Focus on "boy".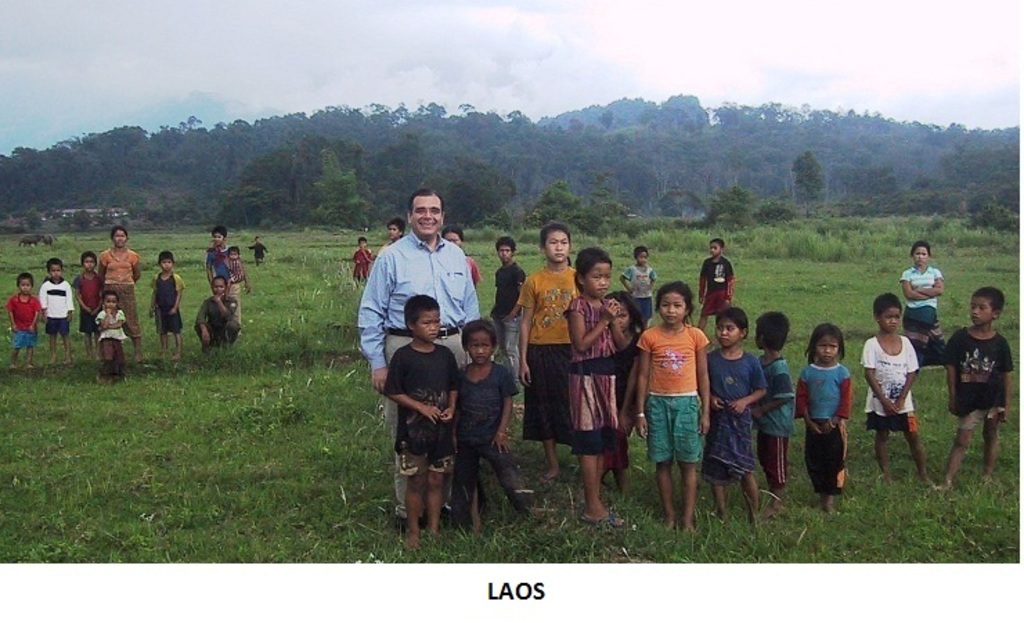
Focused at pyautogui.locateOnScreen(750, 314, 797, 508).
